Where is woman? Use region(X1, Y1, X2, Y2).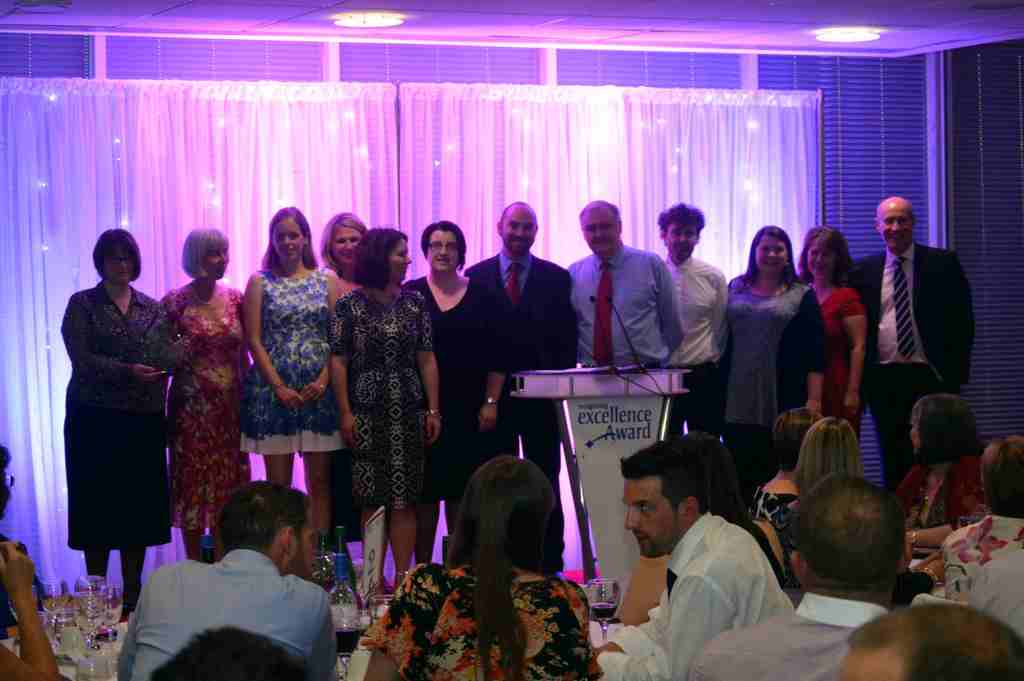
region(402, 222, 517, 537).
